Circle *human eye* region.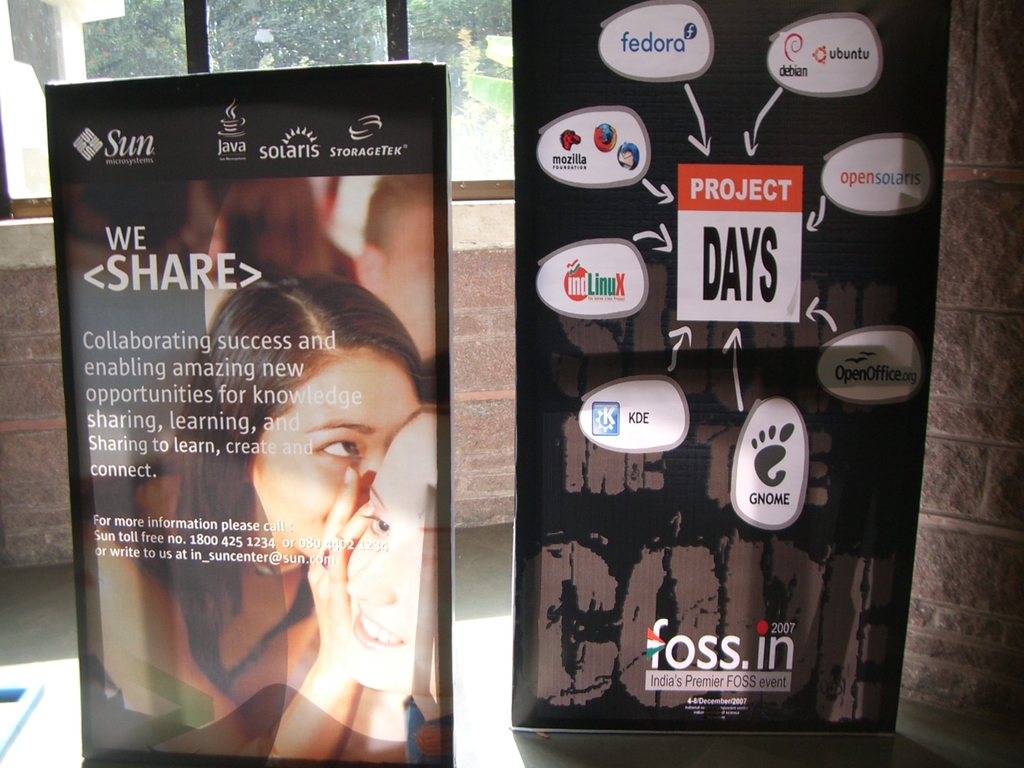
Region: <region>355, 505, 392, 540</region>.
